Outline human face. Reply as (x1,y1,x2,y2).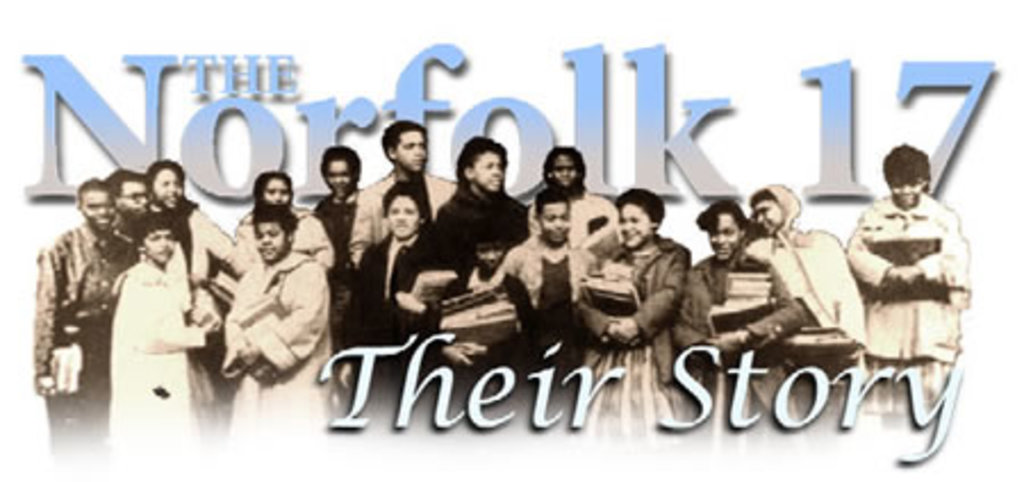
(259,182,296,209).
